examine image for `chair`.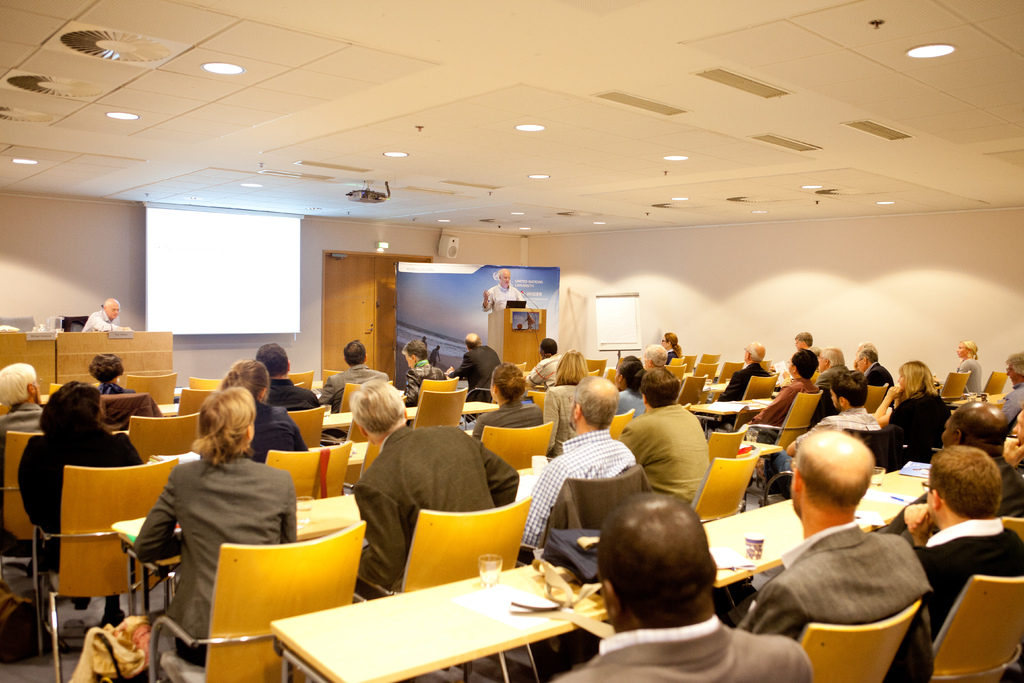
Examination result: (left=354, top=496, right=530, bottom=682).
